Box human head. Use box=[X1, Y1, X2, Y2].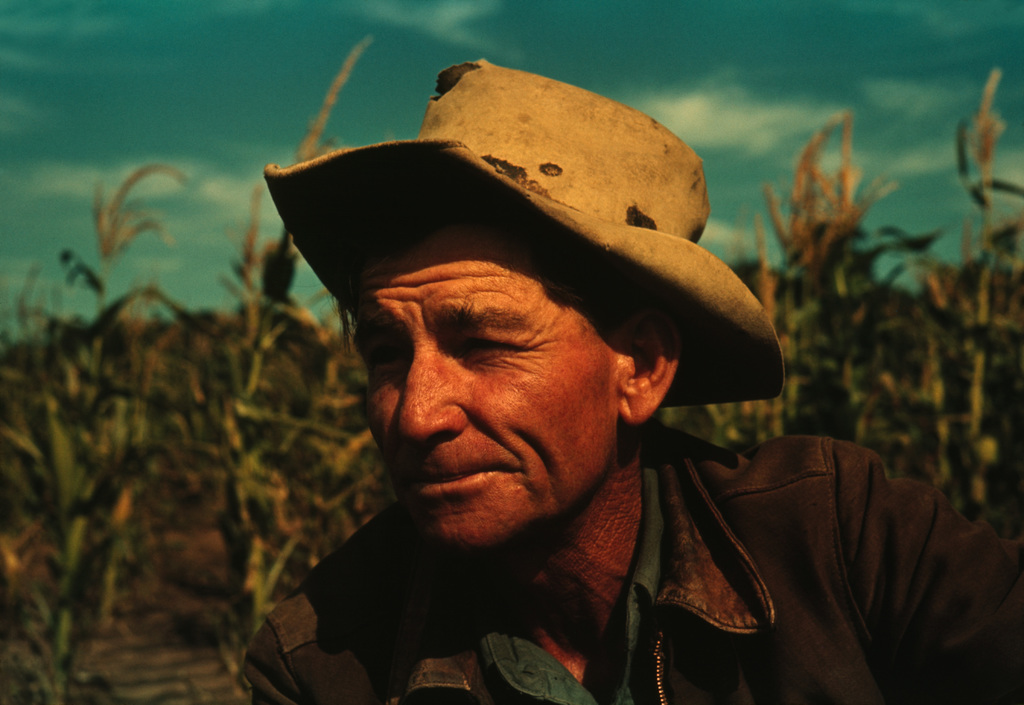
box=[266, 52, 783, 551].
